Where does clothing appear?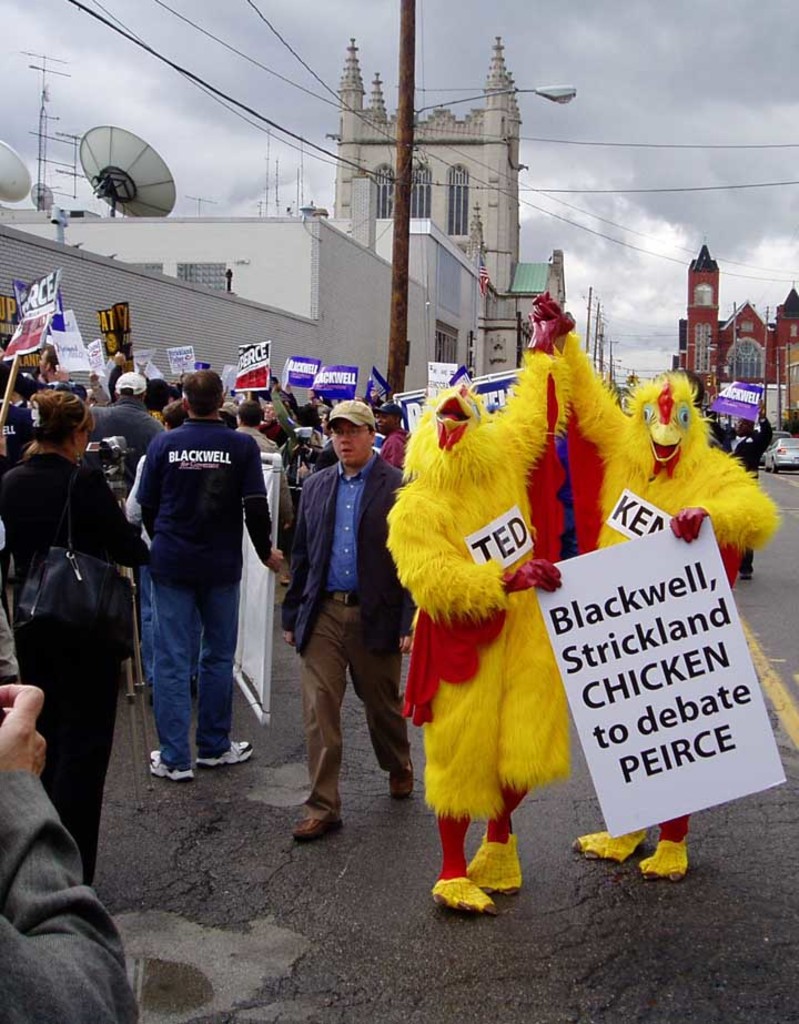
Appears at bbox=[708, 416, 773, 567].
